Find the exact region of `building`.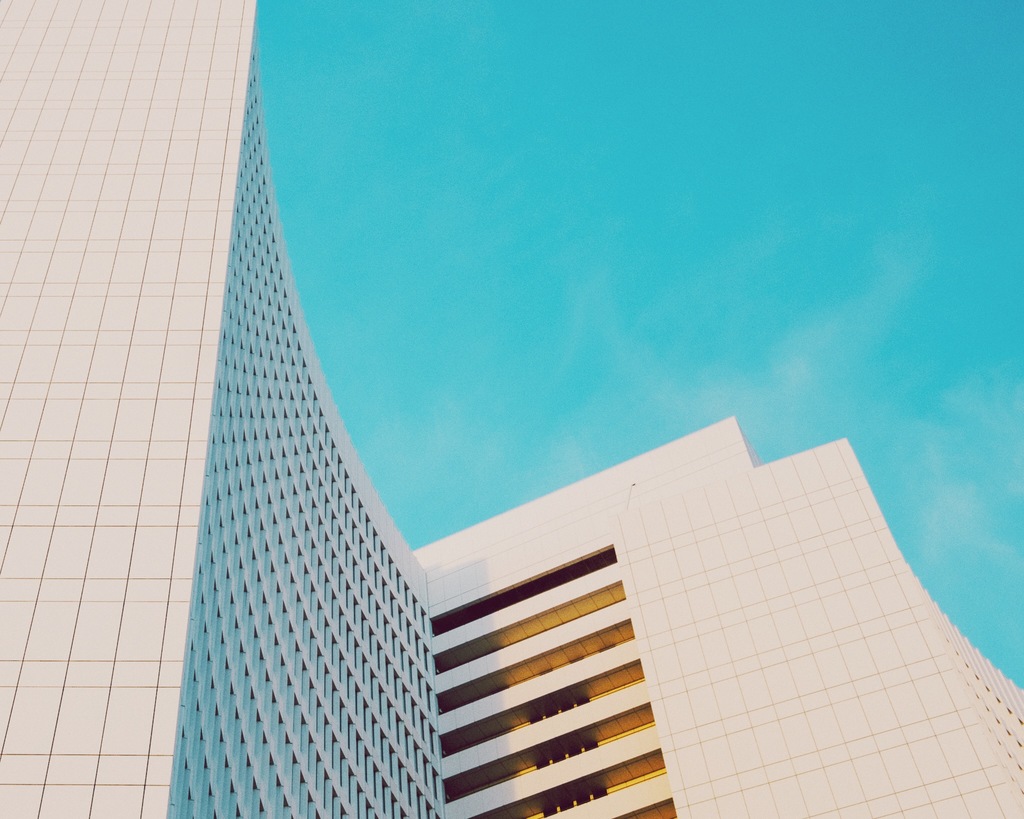
Exact region: Rect(1, 3, 1023, 818).
